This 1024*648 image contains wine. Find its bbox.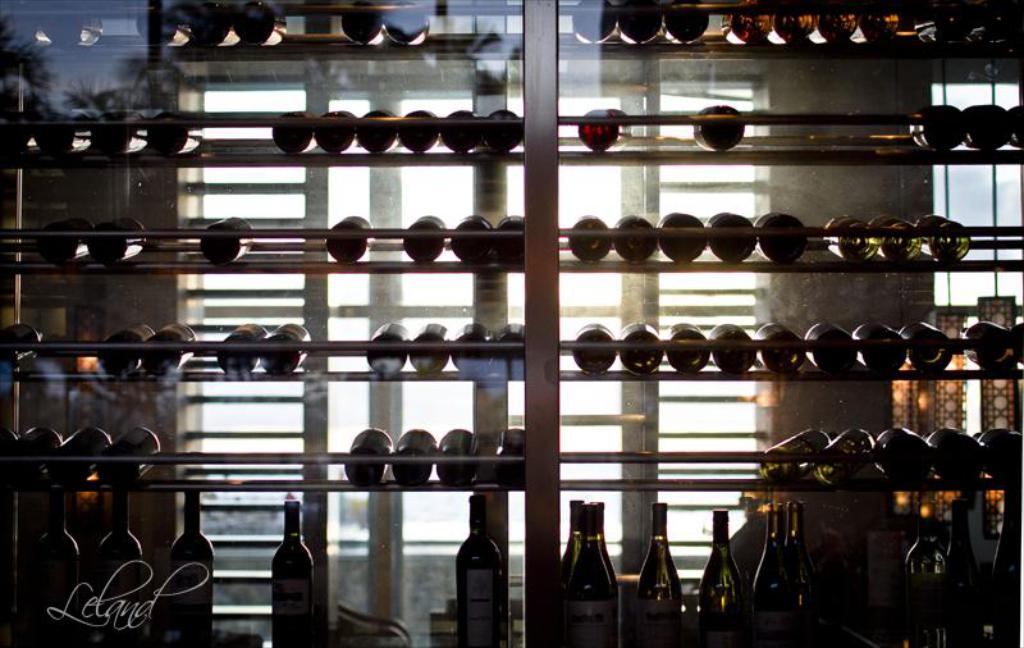
box(553, 499, 580, 647).
